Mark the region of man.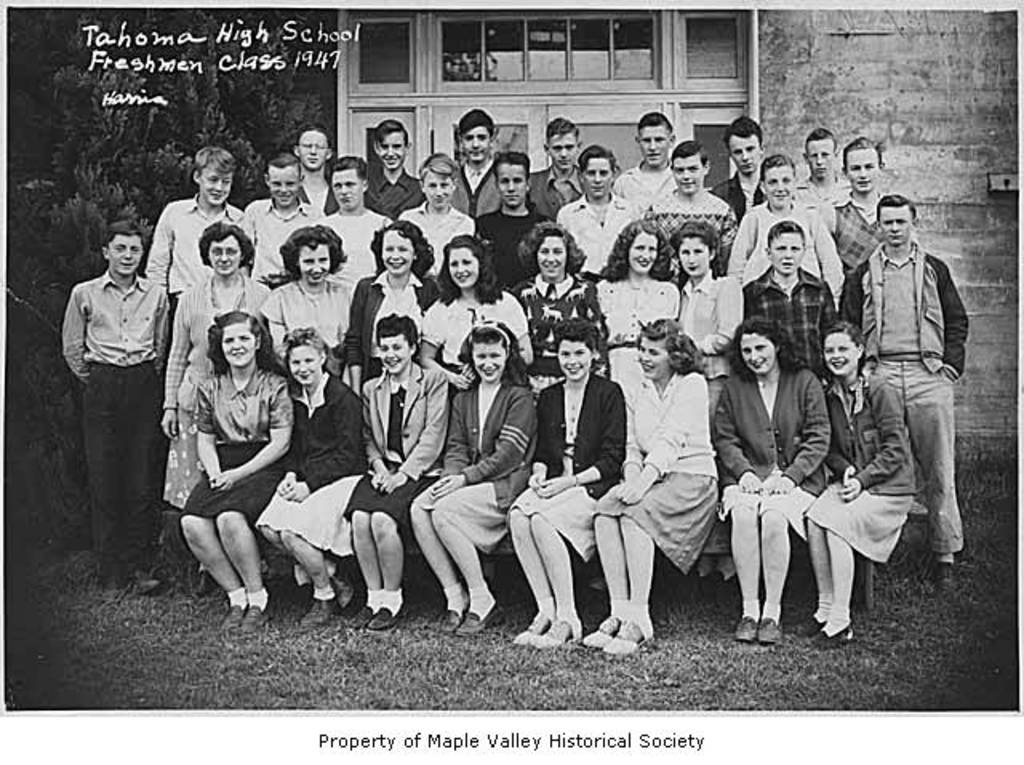
Region: {"x1": 832, "y1": 182, "x2": 963, "y2": 589}.
